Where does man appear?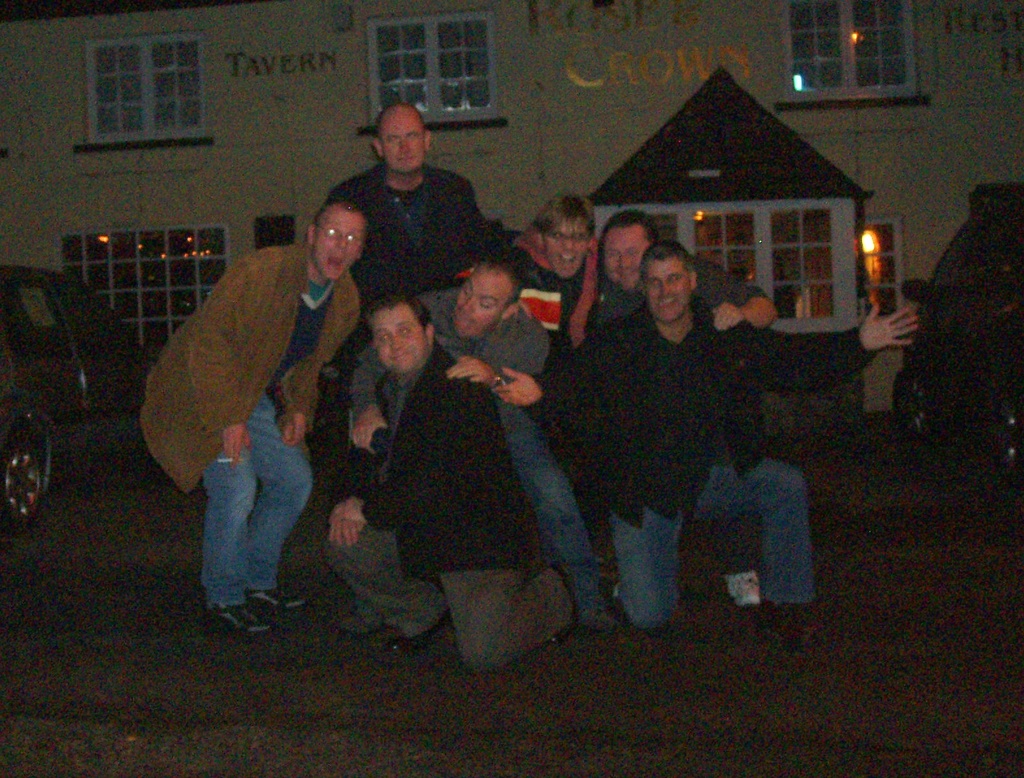
Appears at 591, 213, 781, 330.
